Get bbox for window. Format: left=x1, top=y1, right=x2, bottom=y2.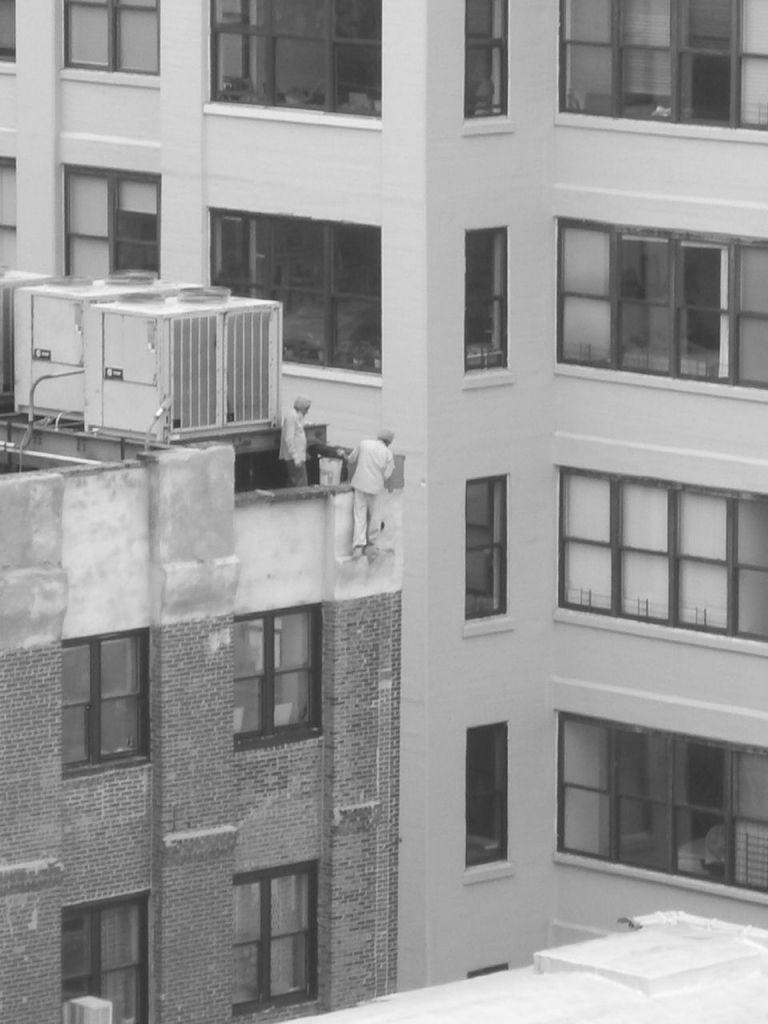
left=464, top=721, right=522, bottom=894.
